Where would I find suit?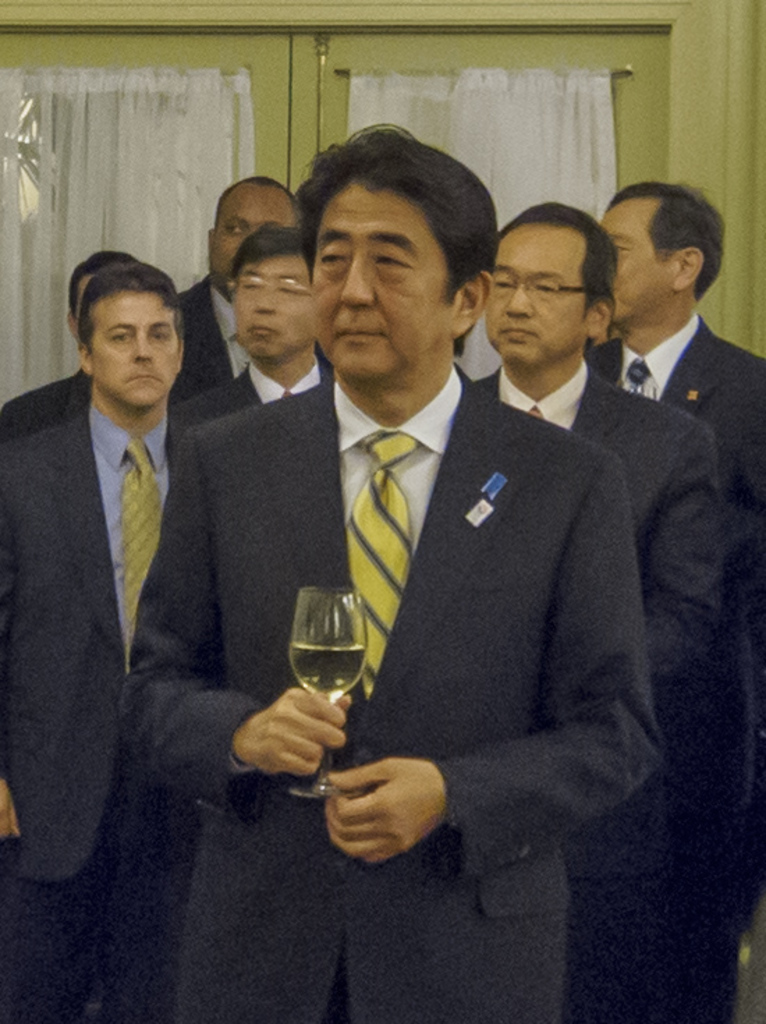
At <bbox>0, 401, 217, 1023</bbox>.
